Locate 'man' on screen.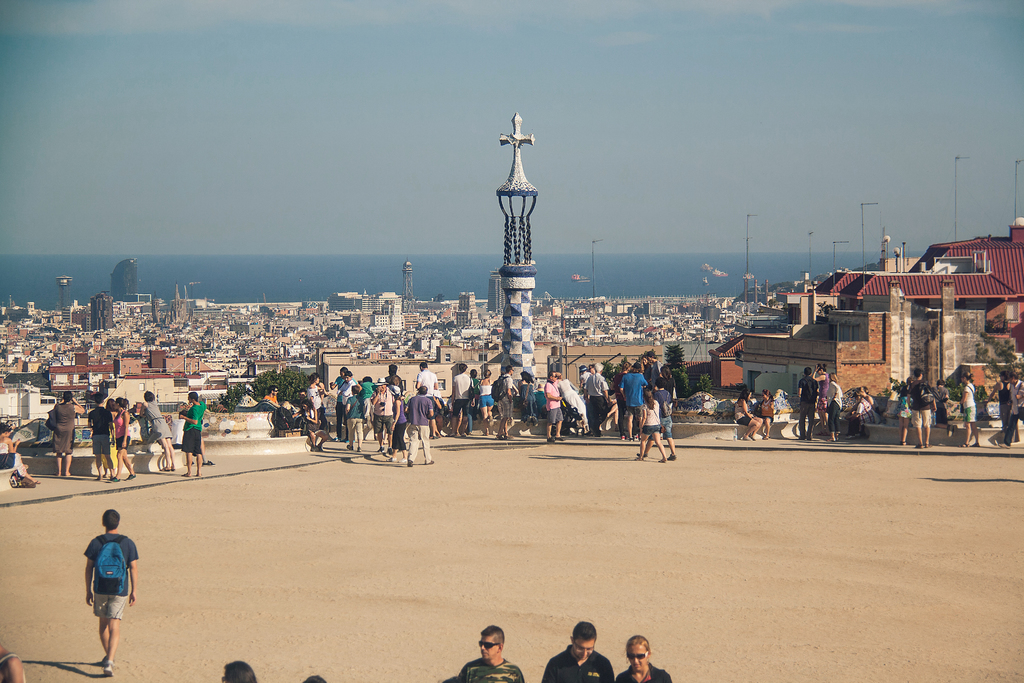
On screen at Rect(262, 384, 279, 409).
